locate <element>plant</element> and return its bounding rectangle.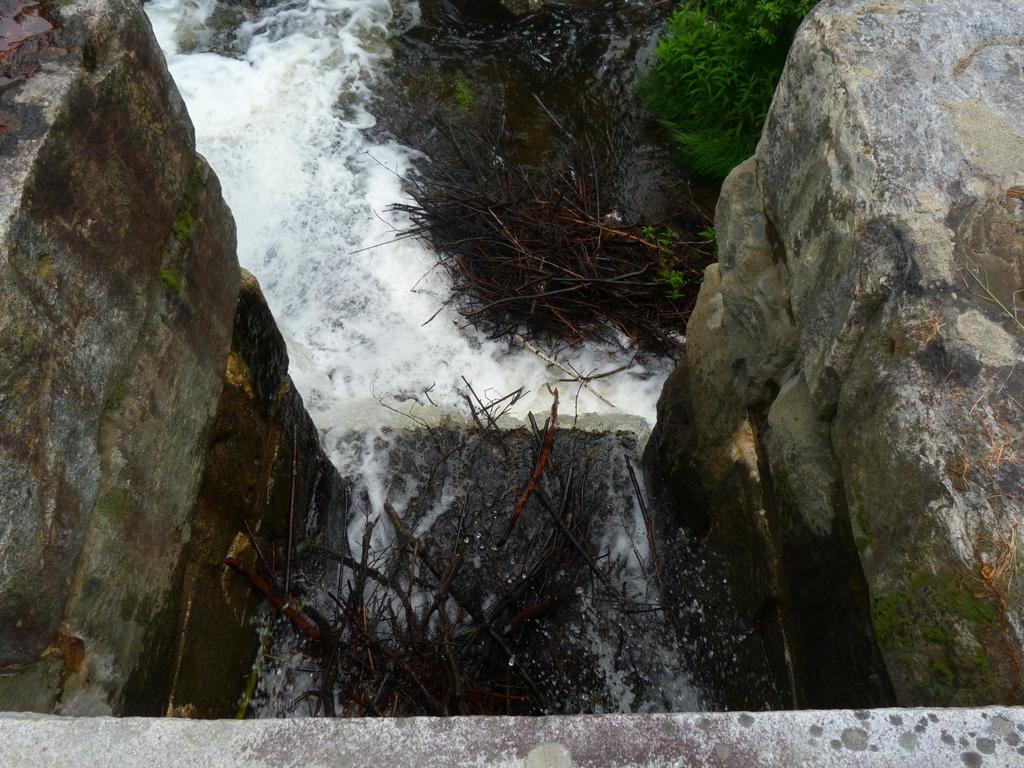
{"x1": 456, "y1": 76, "x2": 480, "y2": 108}.
